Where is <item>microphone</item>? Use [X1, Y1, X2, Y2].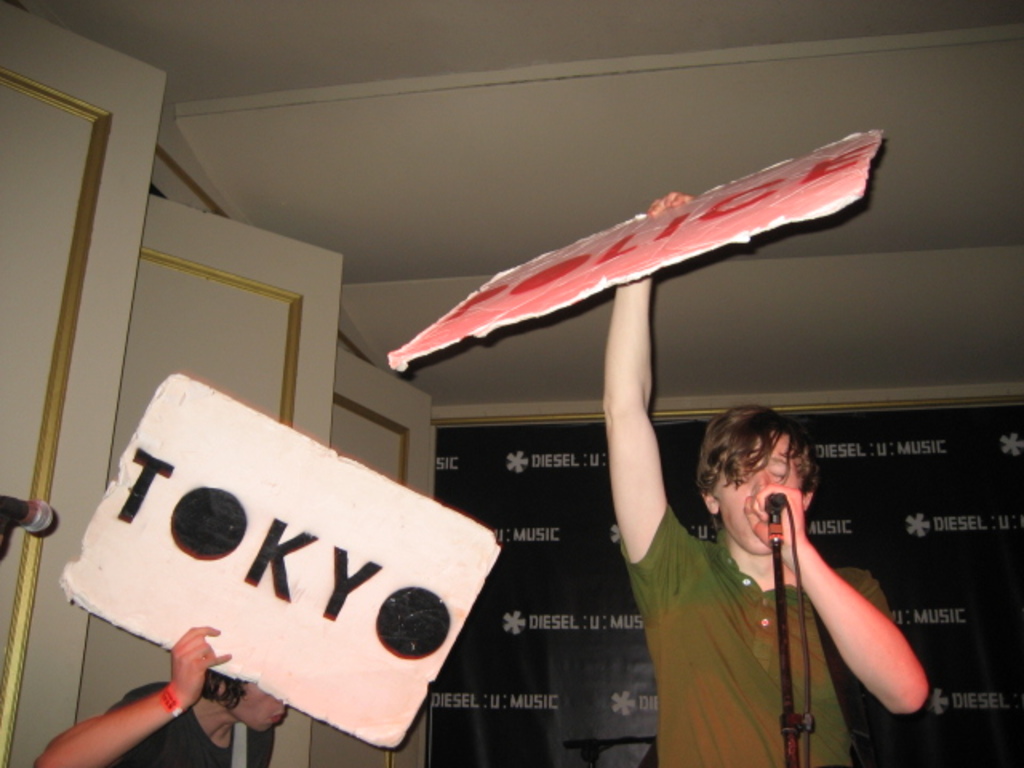
[0, 490, 59, 555].
